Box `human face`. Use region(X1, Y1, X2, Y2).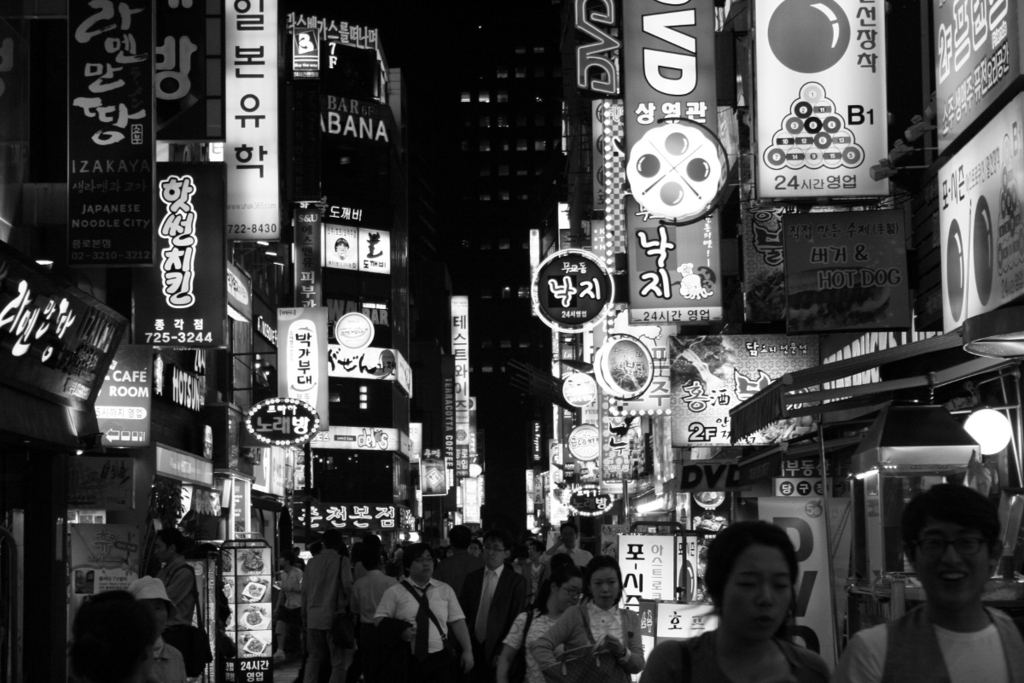
region(154, 536, 171, 565).
